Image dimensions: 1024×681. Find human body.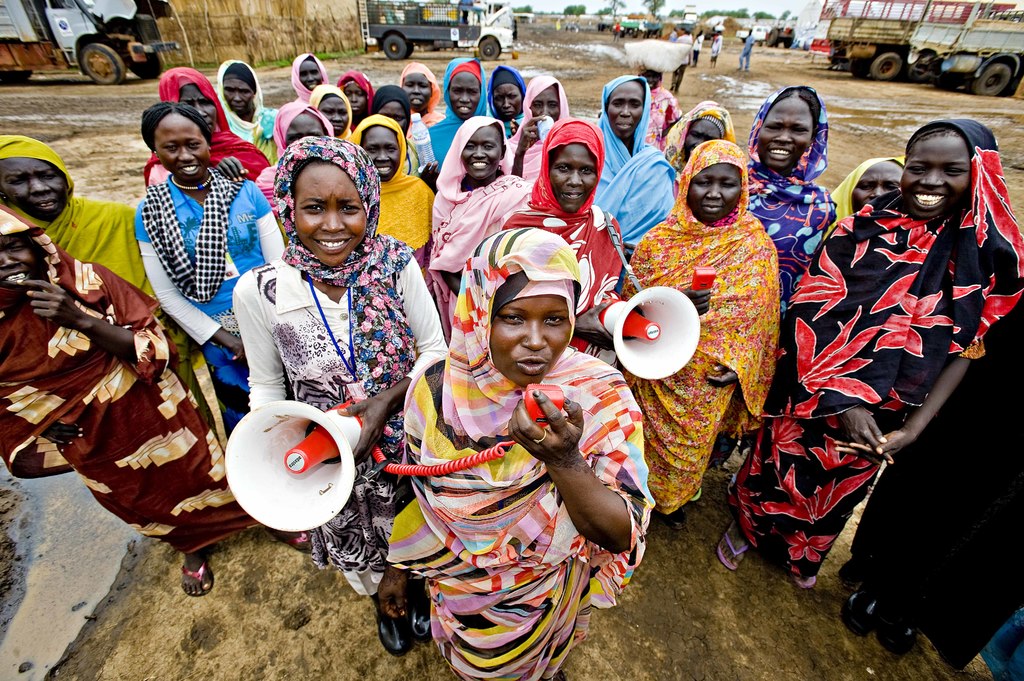
select_region(503, 119, 630, 364).
